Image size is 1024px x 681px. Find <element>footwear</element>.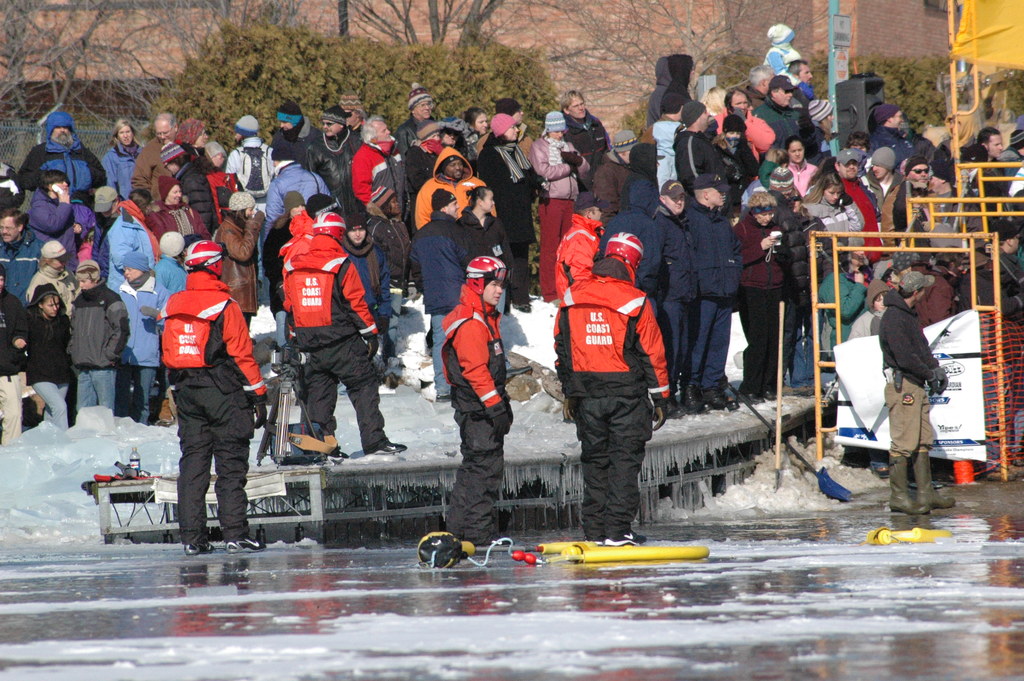
detection(917, 450, 963, 509).
